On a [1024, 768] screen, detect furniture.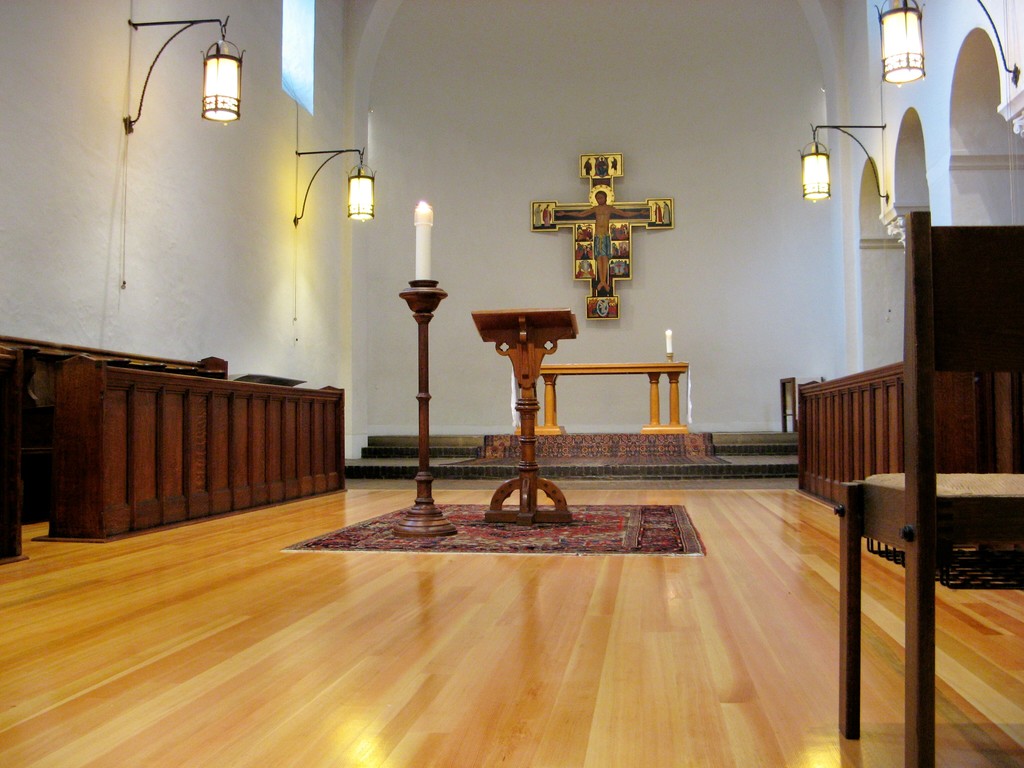
392,278,446,529.
